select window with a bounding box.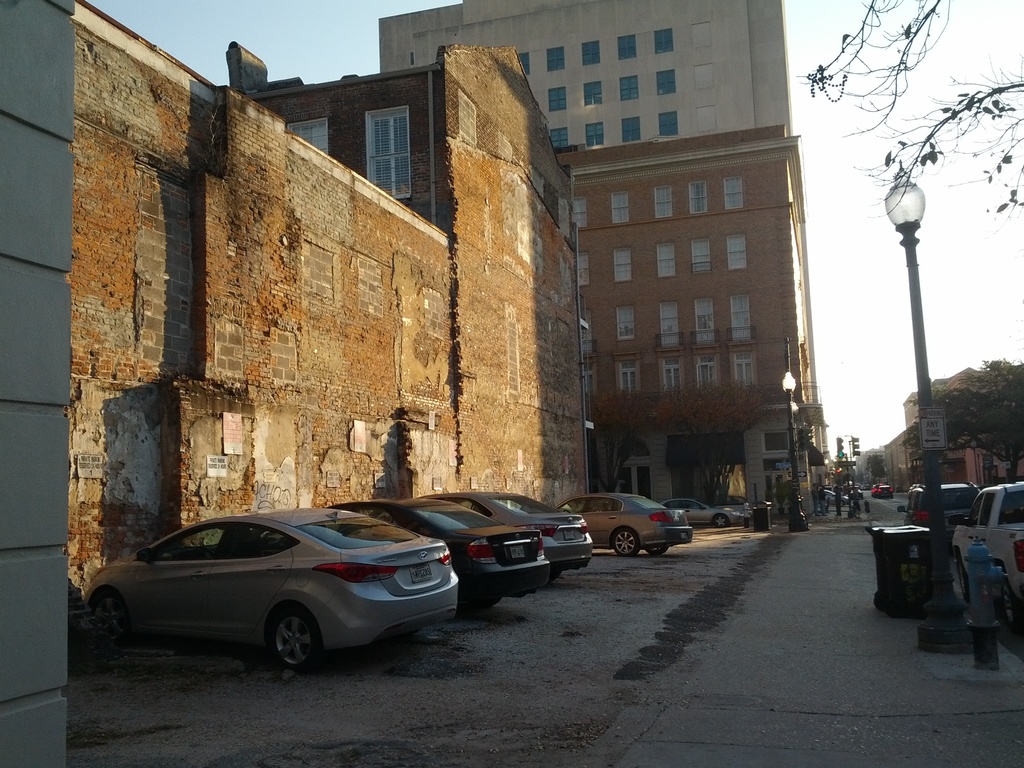
[616,74,637,103].
